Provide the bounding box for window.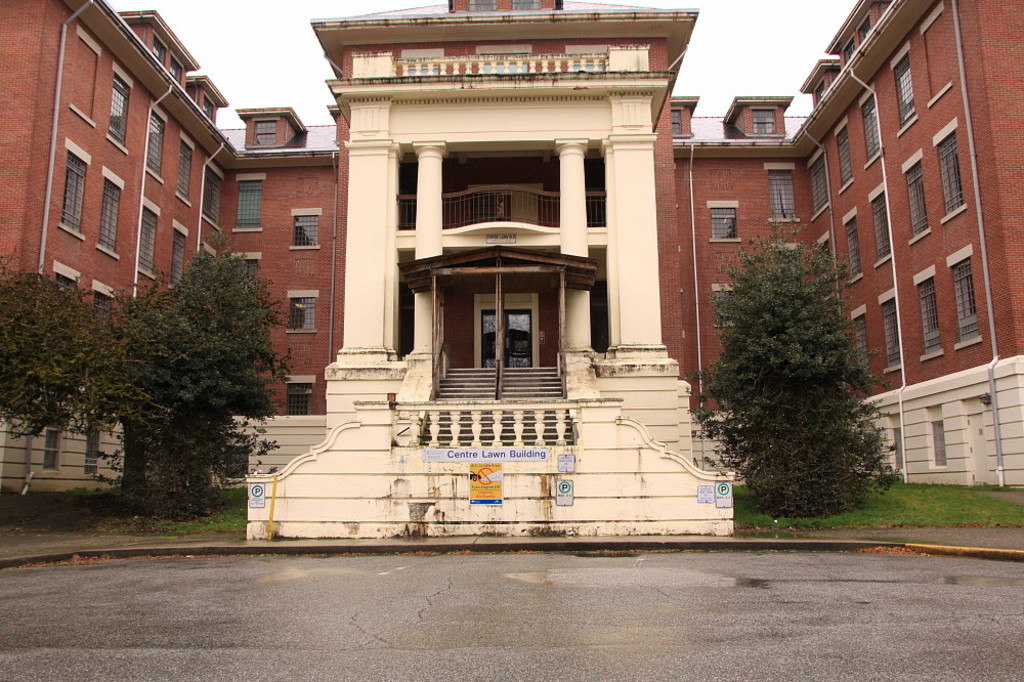
{"x1": 172, "y1": 143, "x2": 194, "y2": 205}.
